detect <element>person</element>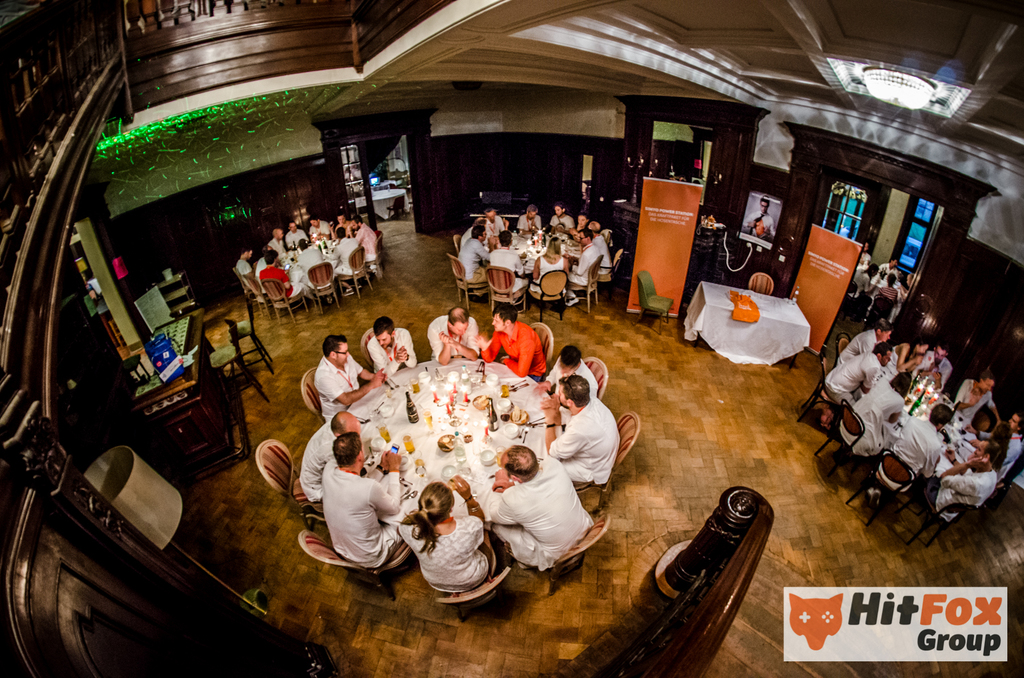
BBox(888, 402, 946, 493)
